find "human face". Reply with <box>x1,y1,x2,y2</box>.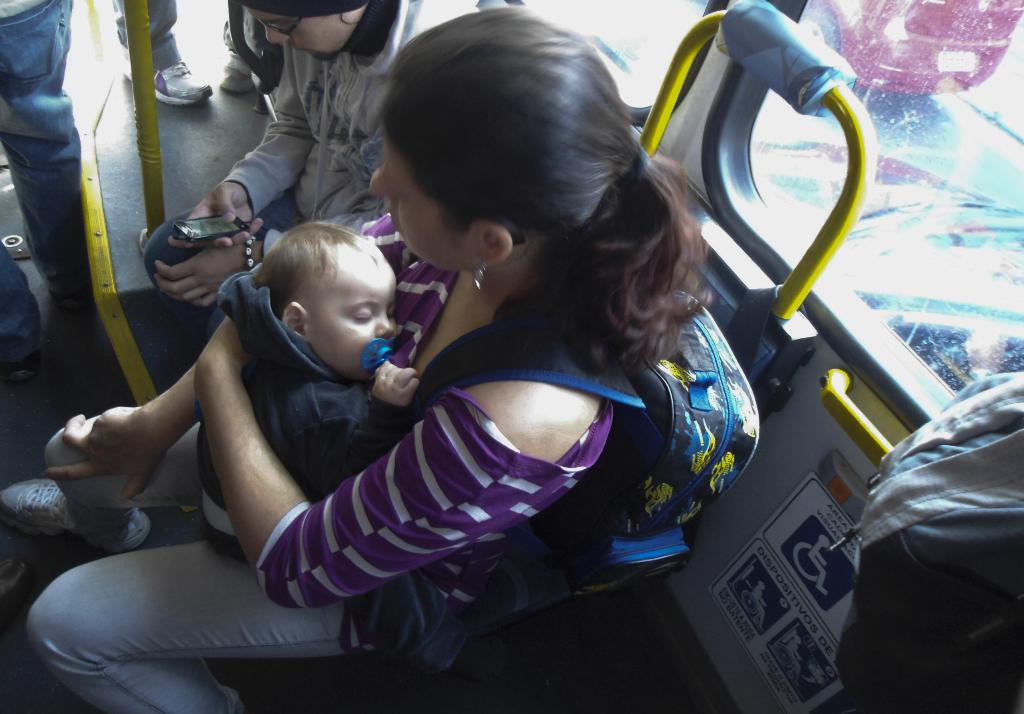
<box>309,258,403,383</box>.
